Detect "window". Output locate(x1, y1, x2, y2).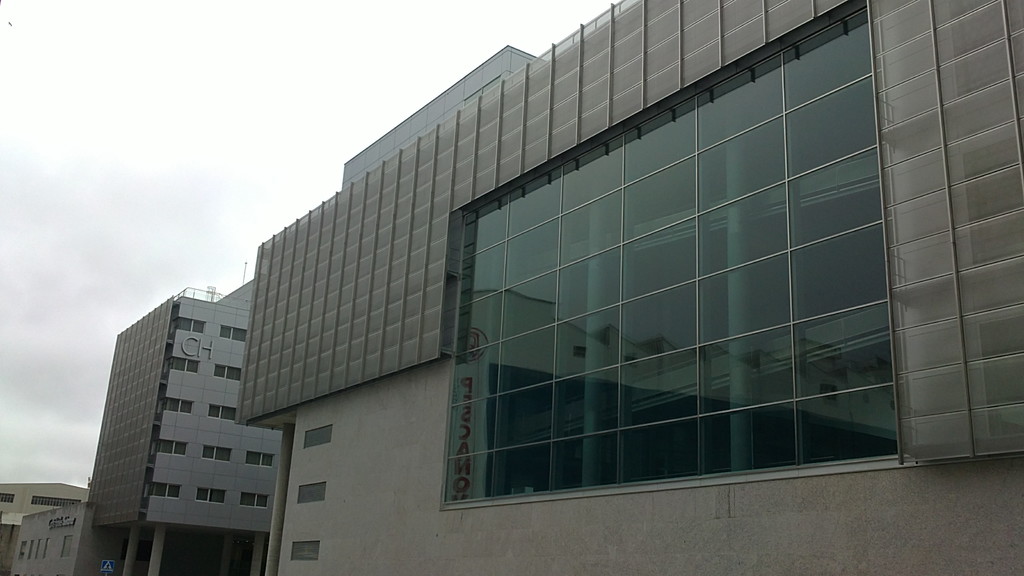
locate(291, 538, 321, 561).
